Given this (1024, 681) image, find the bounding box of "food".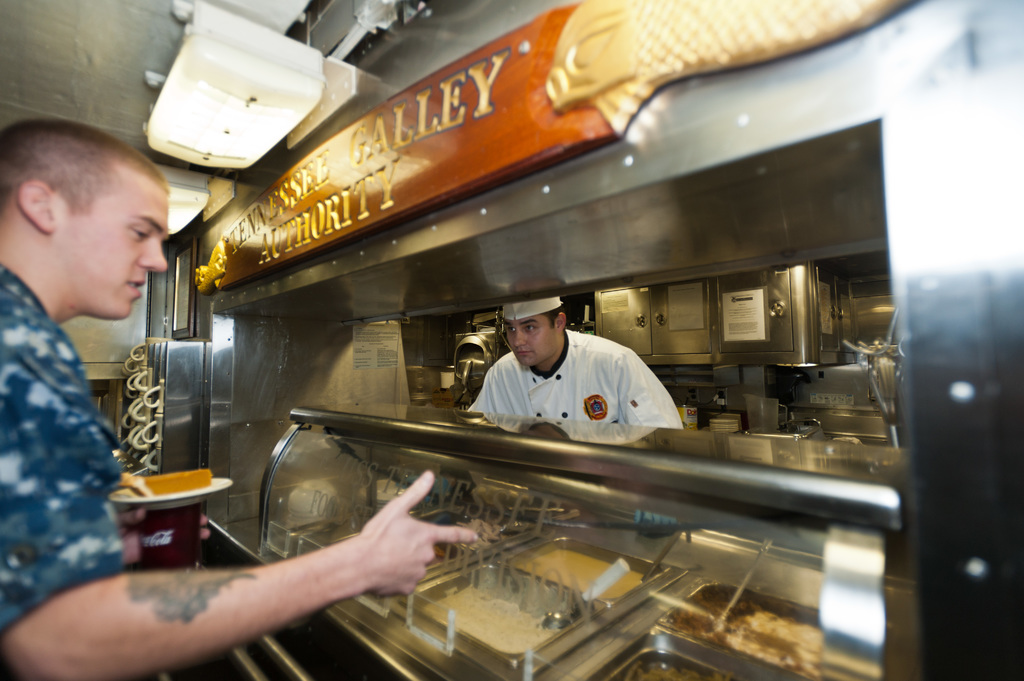
rect(609, 648, 703, 680).
